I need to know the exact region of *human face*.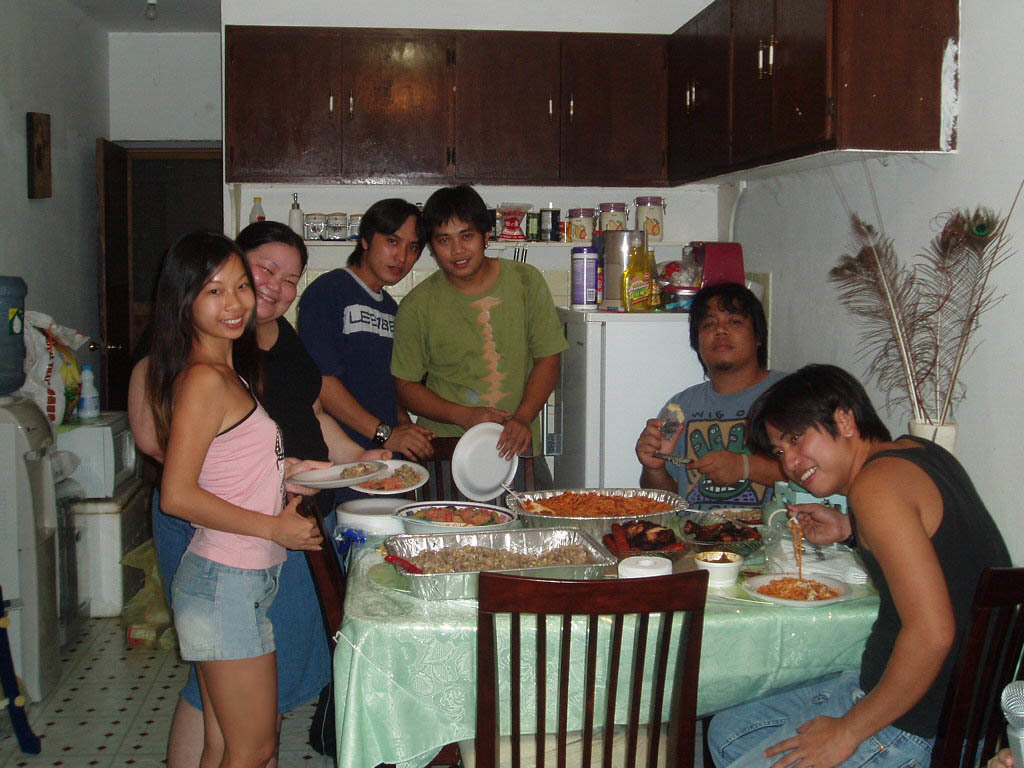
Region: 245:240:292:325.
